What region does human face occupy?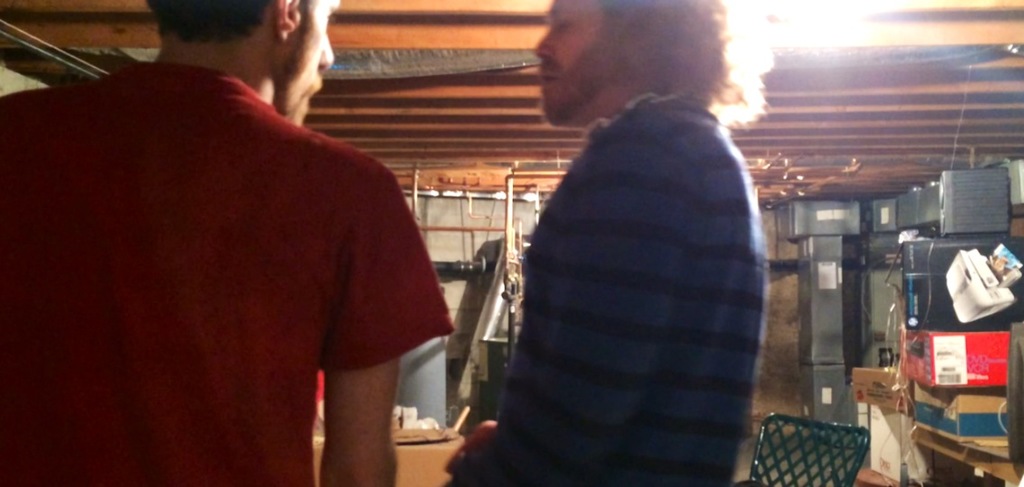
<region>535, 0, 624, 123</region>.
